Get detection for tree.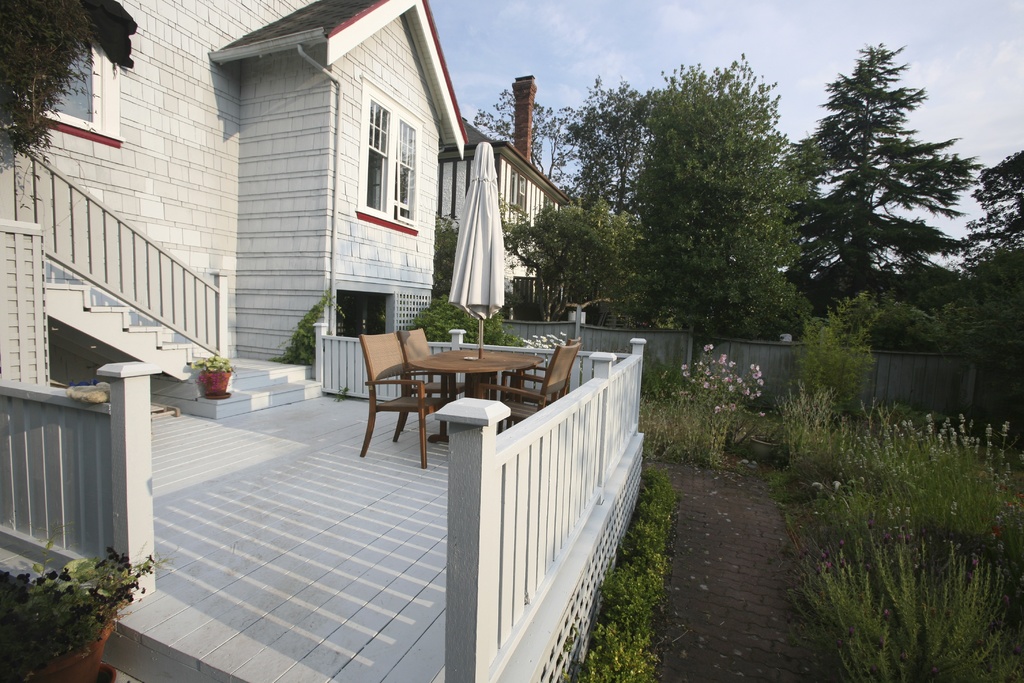
Detection: [left=534, top=47, right=787, bottom=345].
